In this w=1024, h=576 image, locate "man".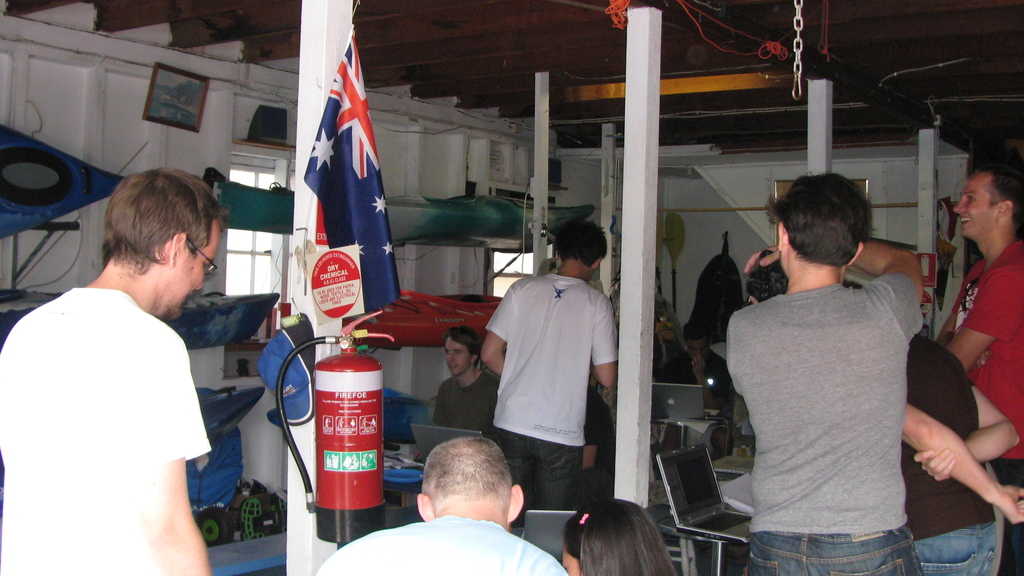
Bounding box: {"x1": 479, "y1": 221, "x2": 612, "y2": 509}.
